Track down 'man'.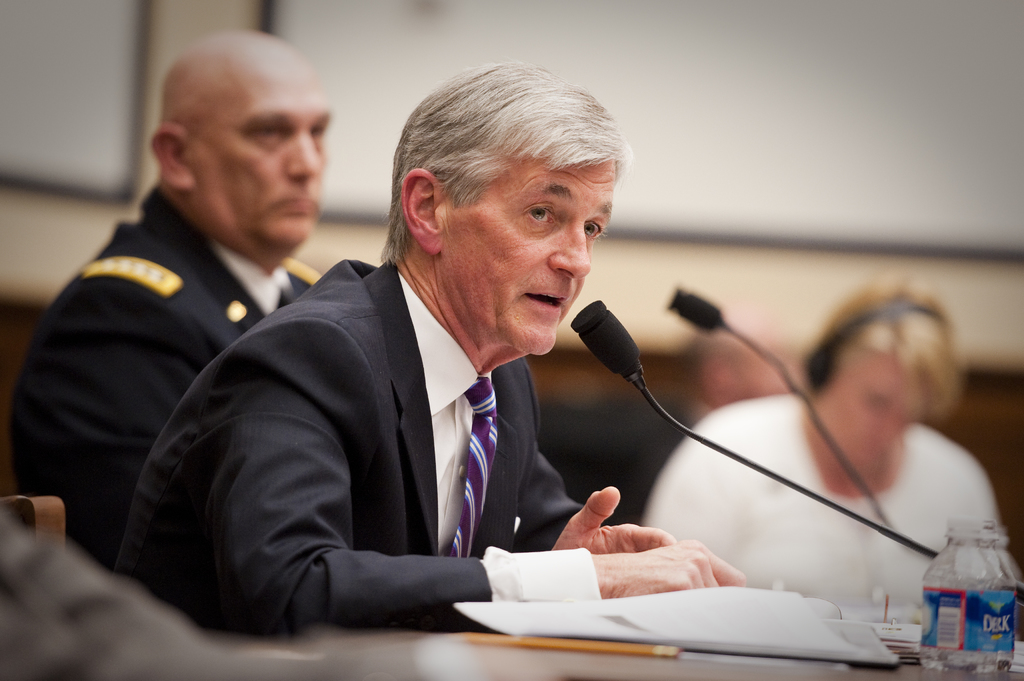
Tracked to x1=127, y1=79, x2=749, y2=650.
